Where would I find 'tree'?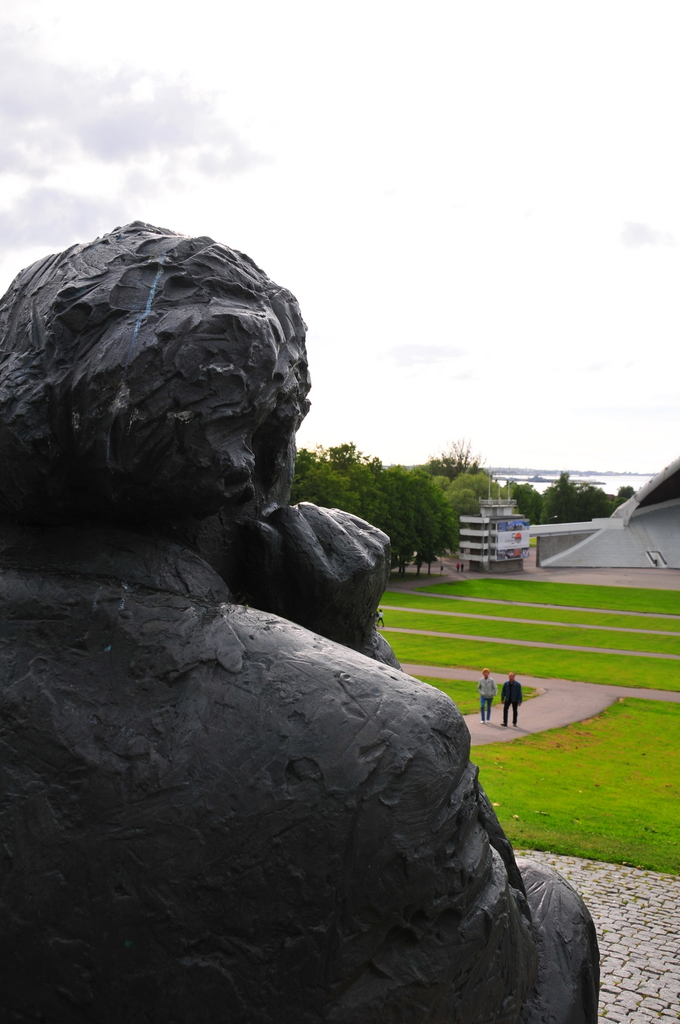
At (510, 466, 629, 518).
